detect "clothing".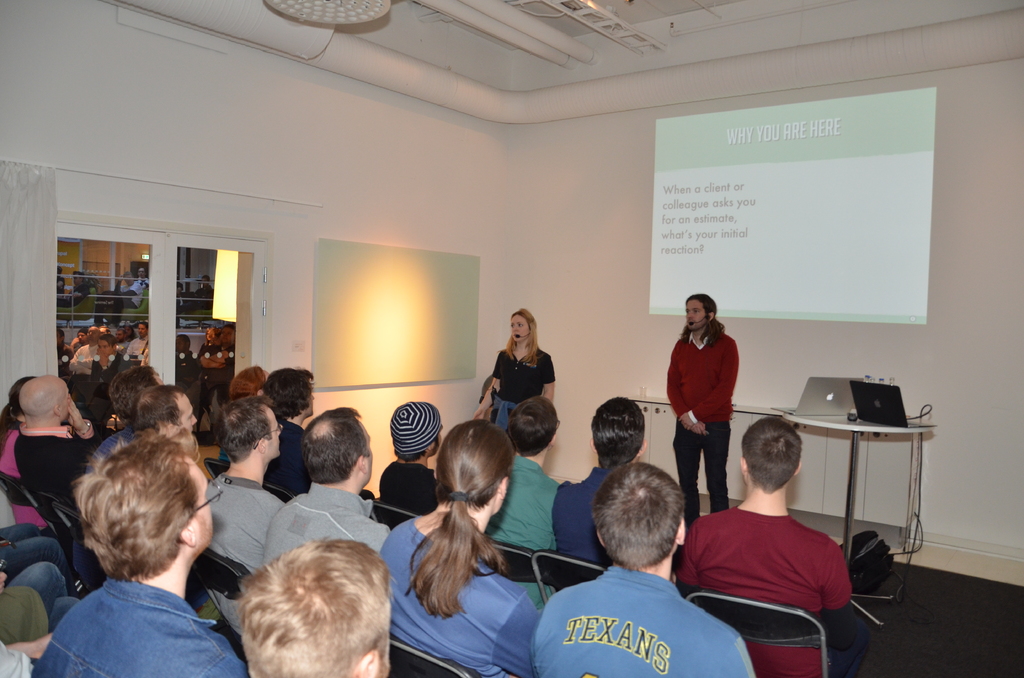
Detected at <region>551, 465, 610, 572</region>.
